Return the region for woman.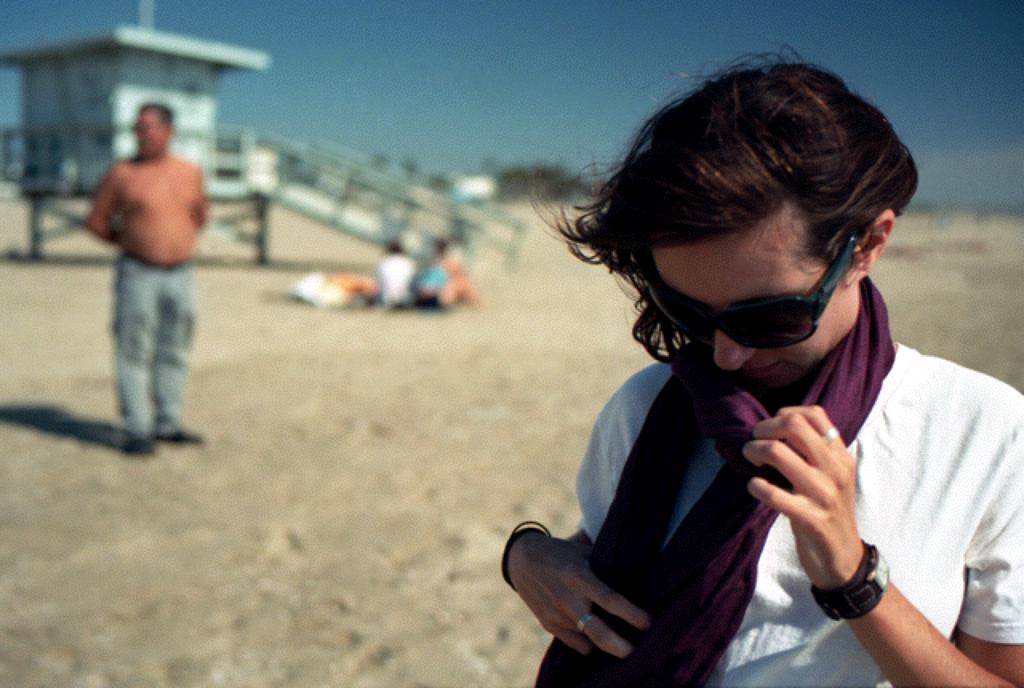
<box>491,55,1000,687</box>.
